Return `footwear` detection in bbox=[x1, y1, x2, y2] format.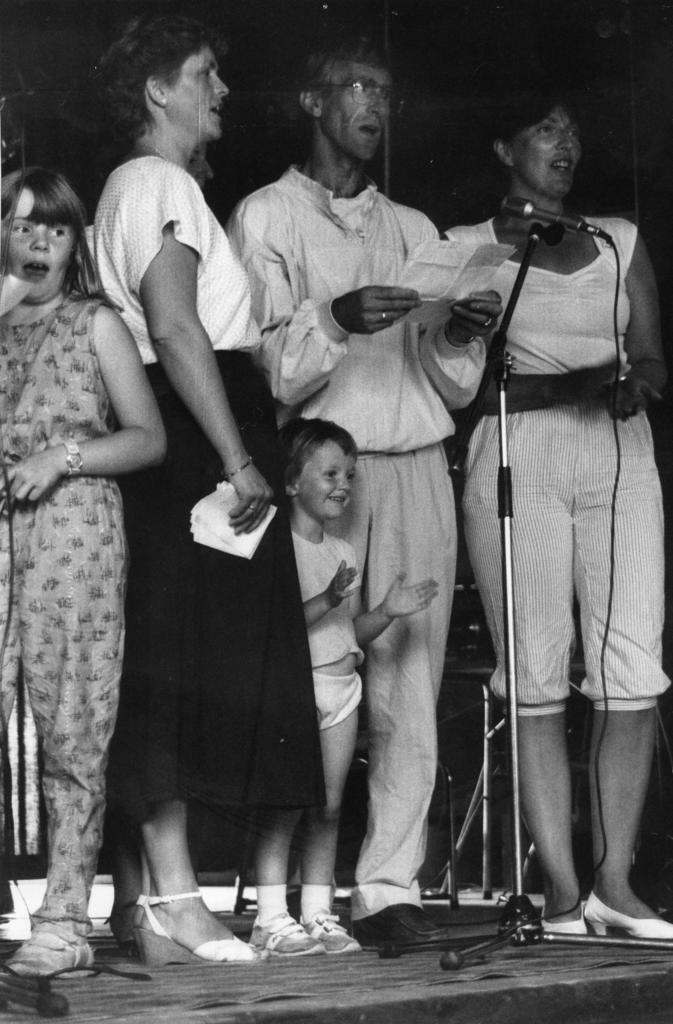
bbox=[541, 904, 596, 934].
